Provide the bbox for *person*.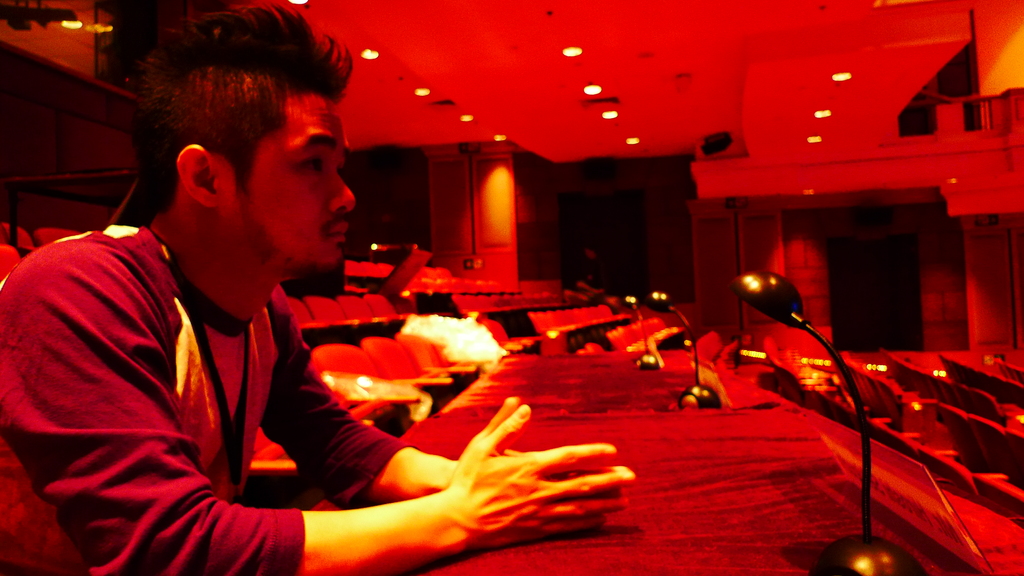
bbox=[0, 8, 635, 573].
